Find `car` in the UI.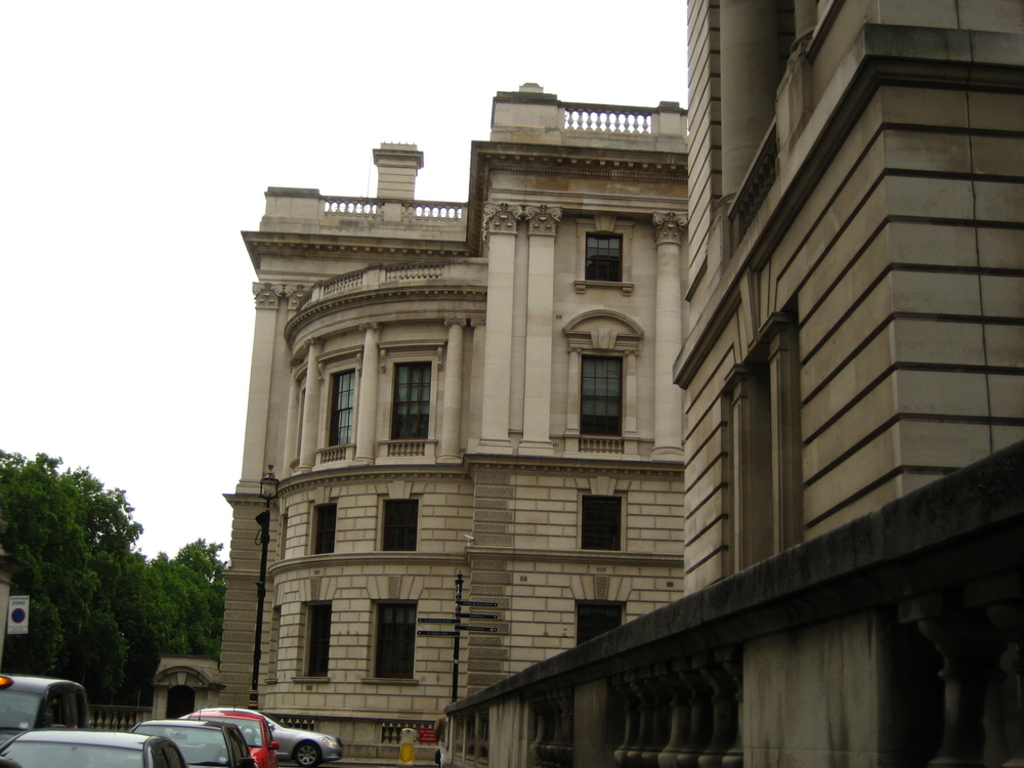
UI element at box(127, 721, 247, 767).
